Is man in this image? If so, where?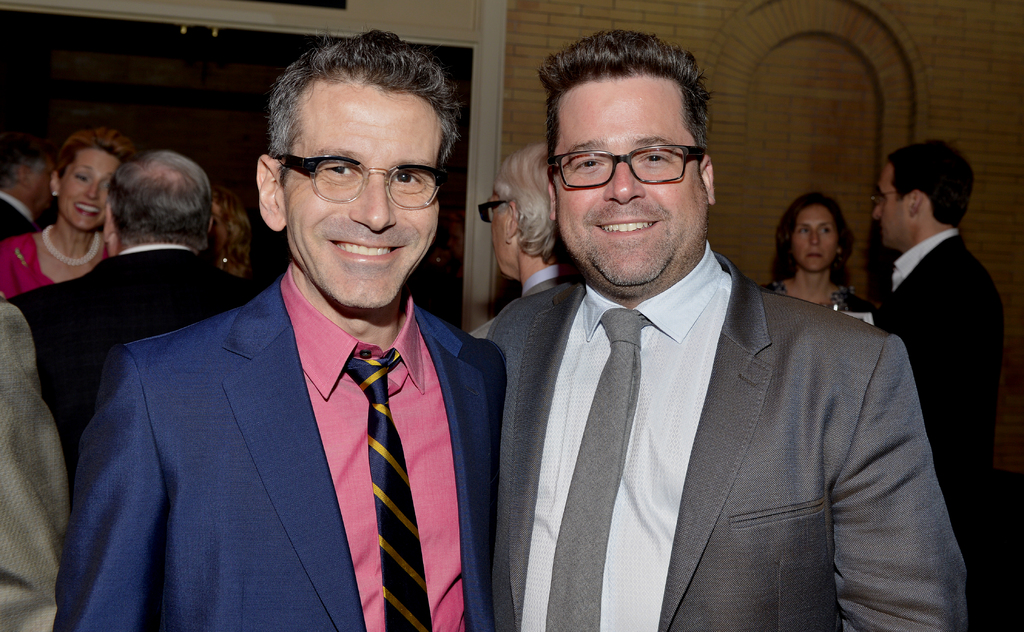
Yes, at [left=486, top=31, right=968, bottom=631].
